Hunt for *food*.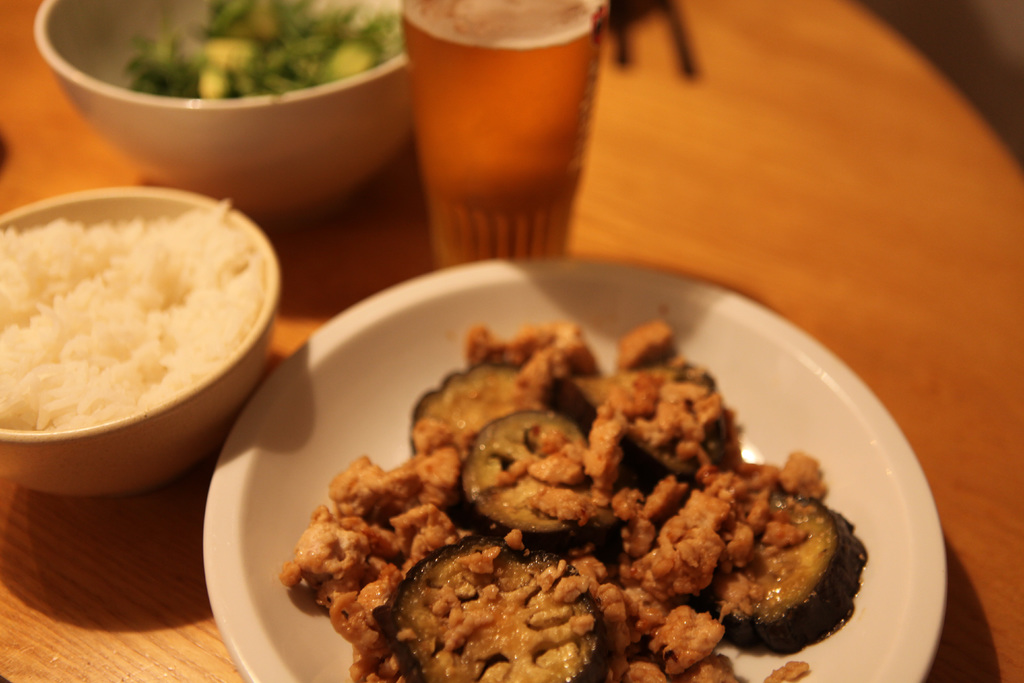
Hunted down at [left=119, top=5, right=404, bottom=99].
